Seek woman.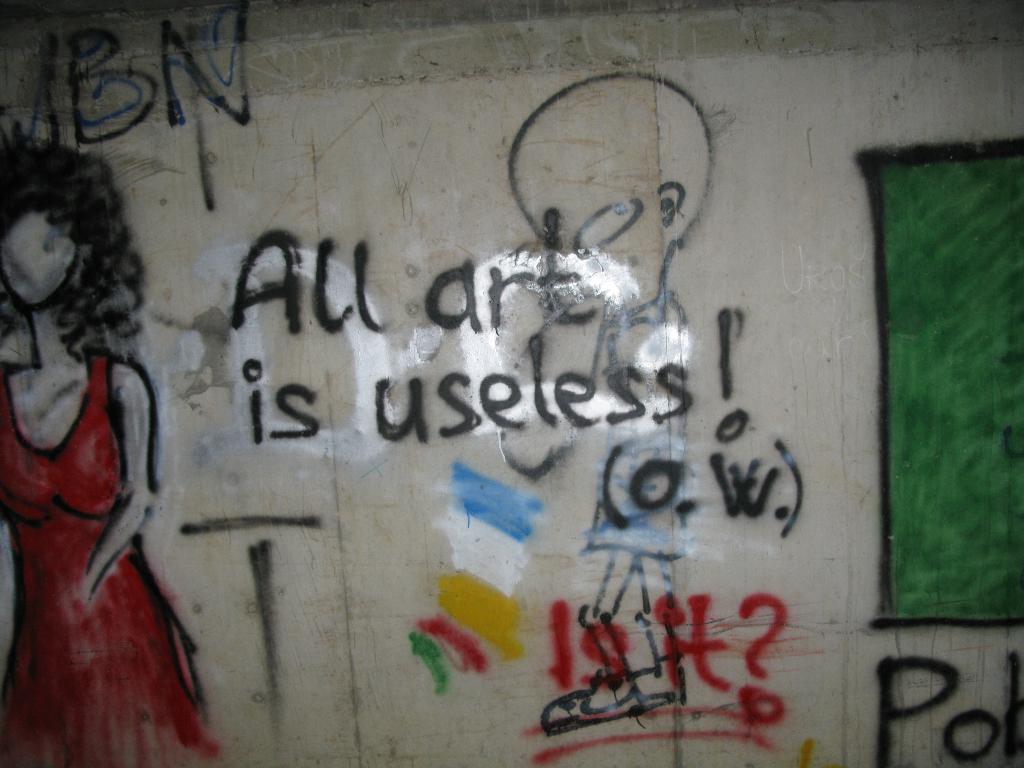
<box>0,108,249,767</box>.
